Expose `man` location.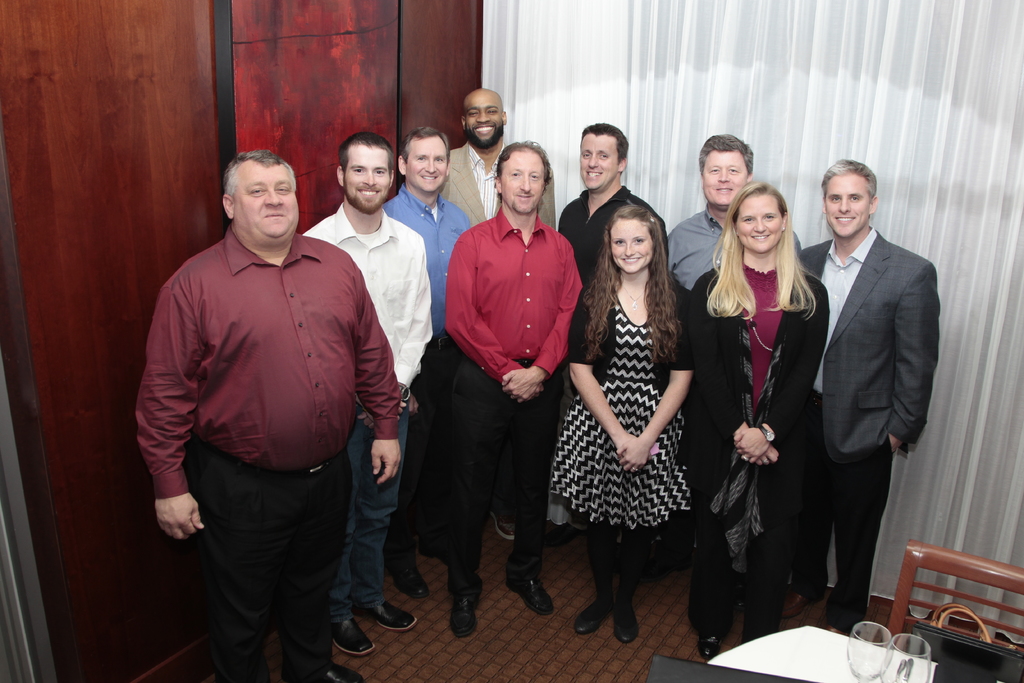
Exposed at <bbox>559, 117, 652, 286</bbox>.
